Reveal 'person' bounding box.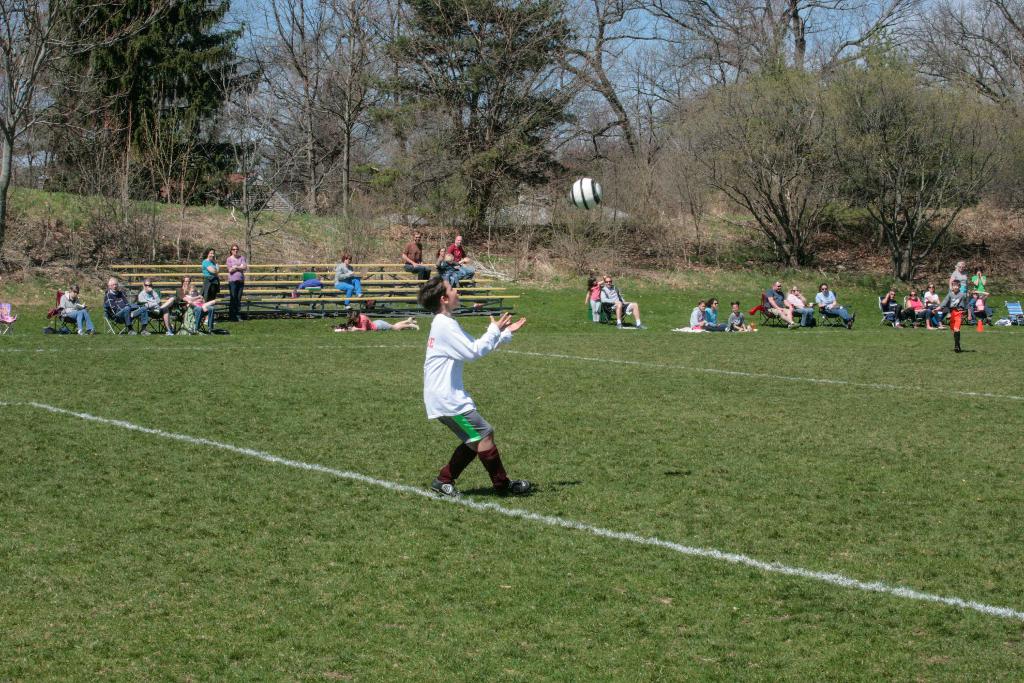
Revealed: <region>136, 276, 174, 336</region>.
